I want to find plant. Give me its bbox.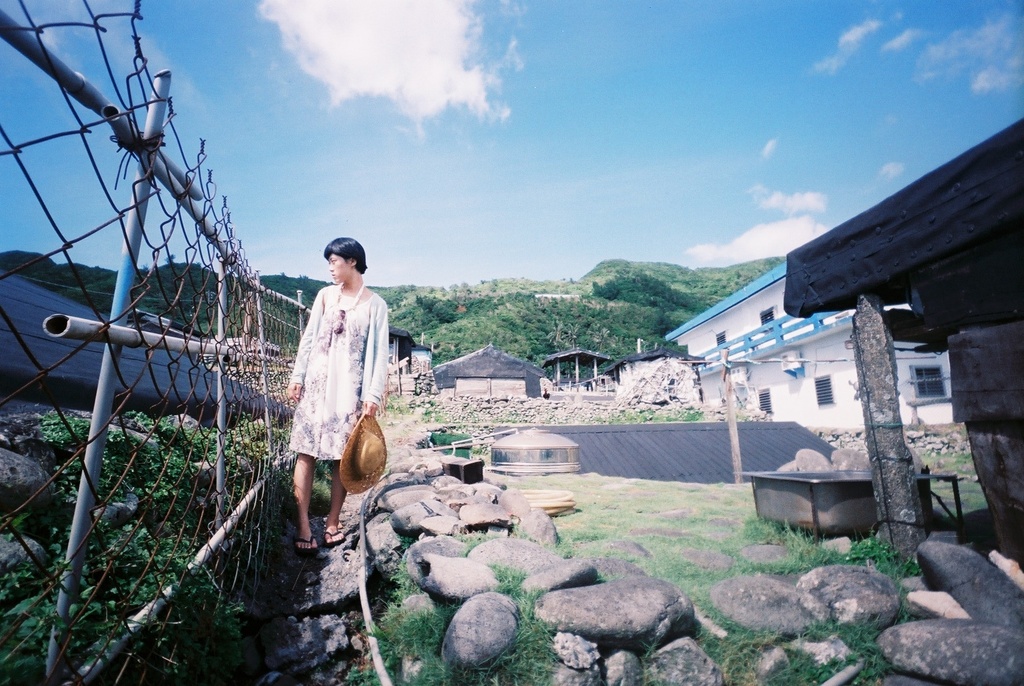
left=668, top=400, right=707, bottom=420.
